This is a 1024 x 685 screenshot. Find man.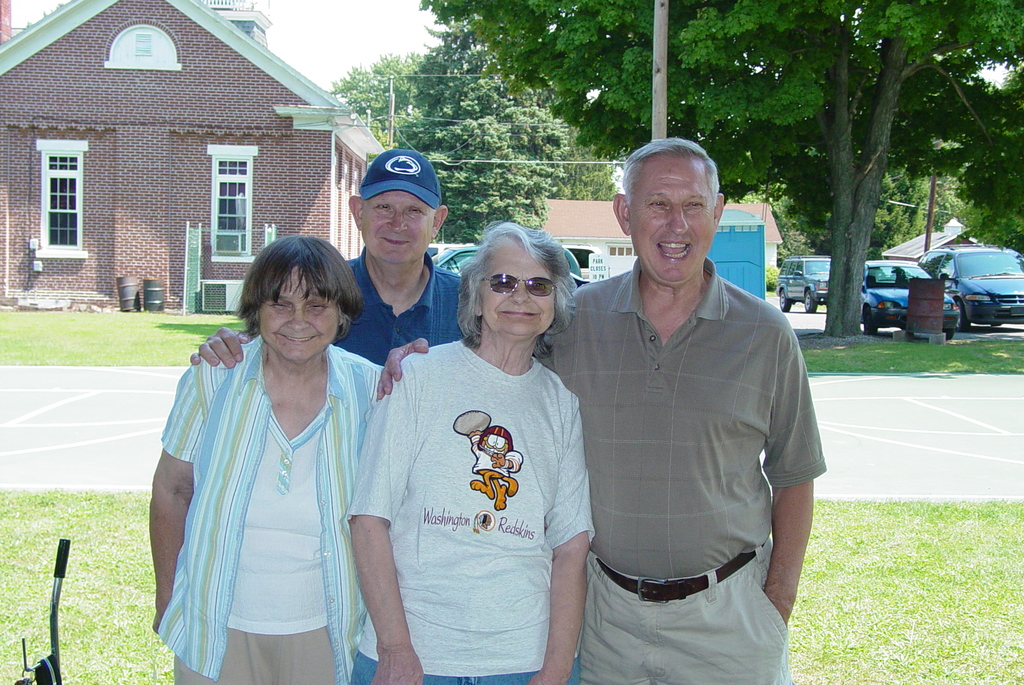
Bounding box: {"x1": 556, "y1": 131, "x2": 819, "y2": 672}.
